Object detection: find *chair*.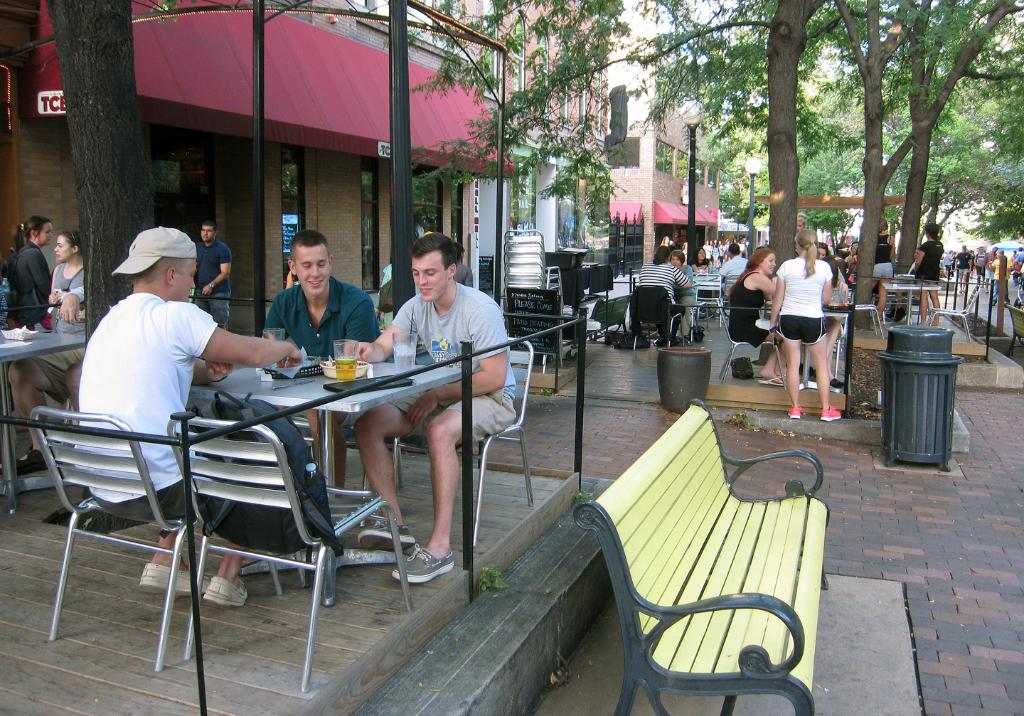
rect(36, 410, 213, 675).
